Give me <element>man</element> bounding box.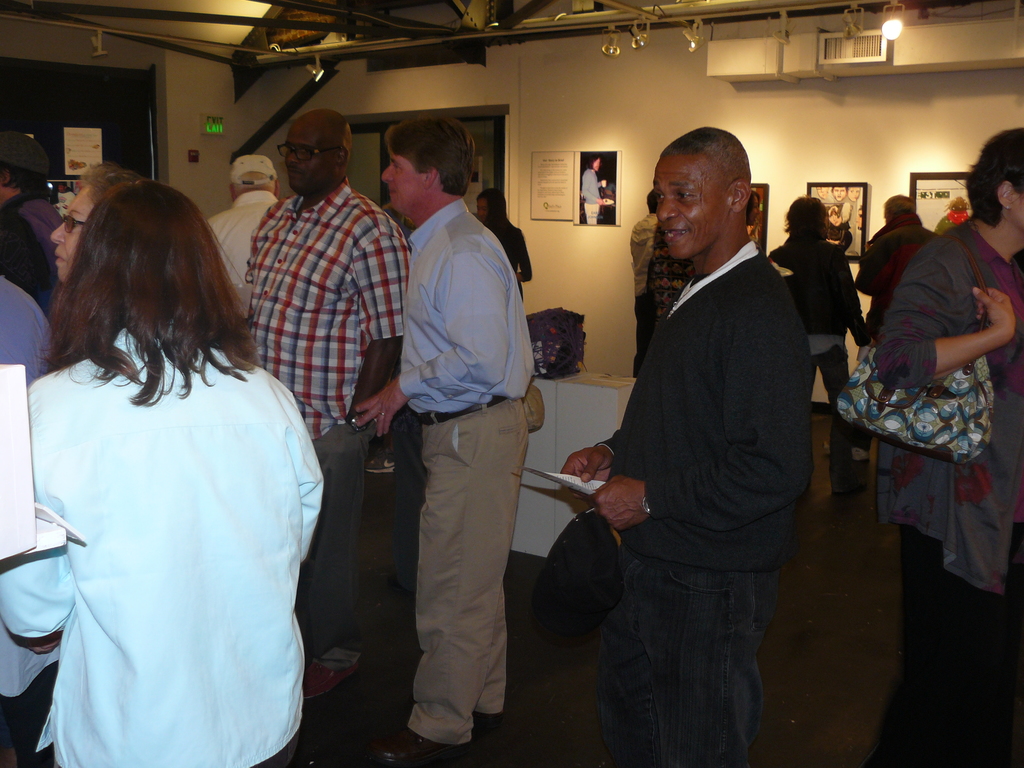
<bbox>349, 115, 532, 767</bbox>.
